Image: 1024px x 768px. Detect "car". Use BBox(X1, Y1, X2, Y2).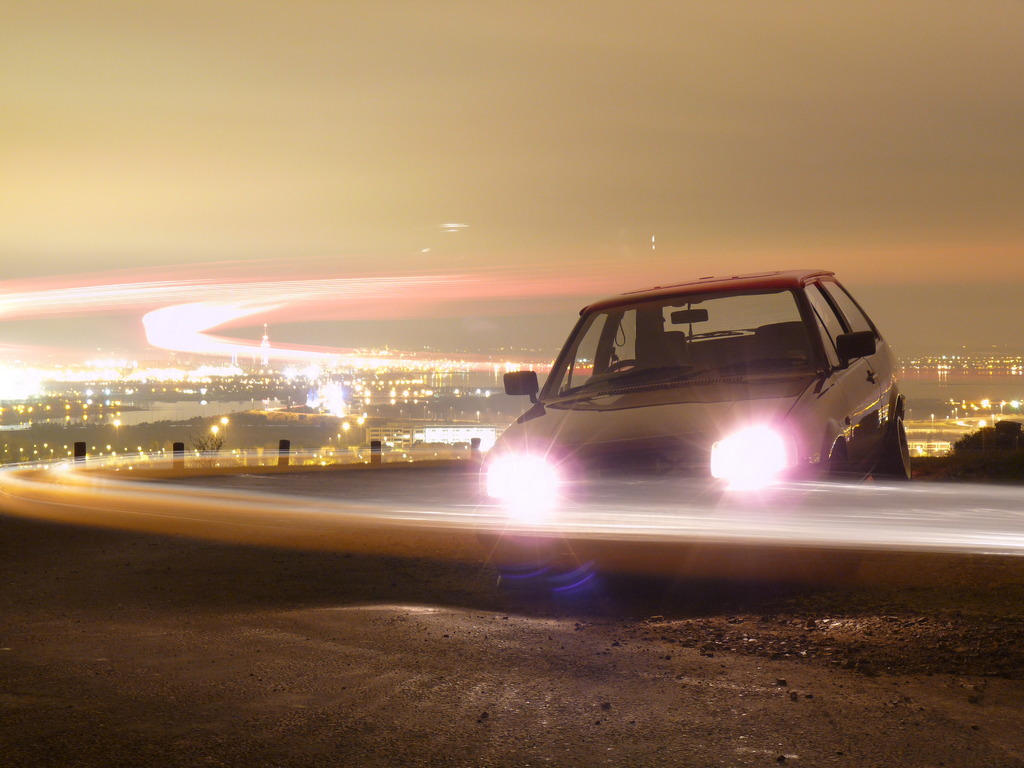
BBox(458, 270, 906, 505).
